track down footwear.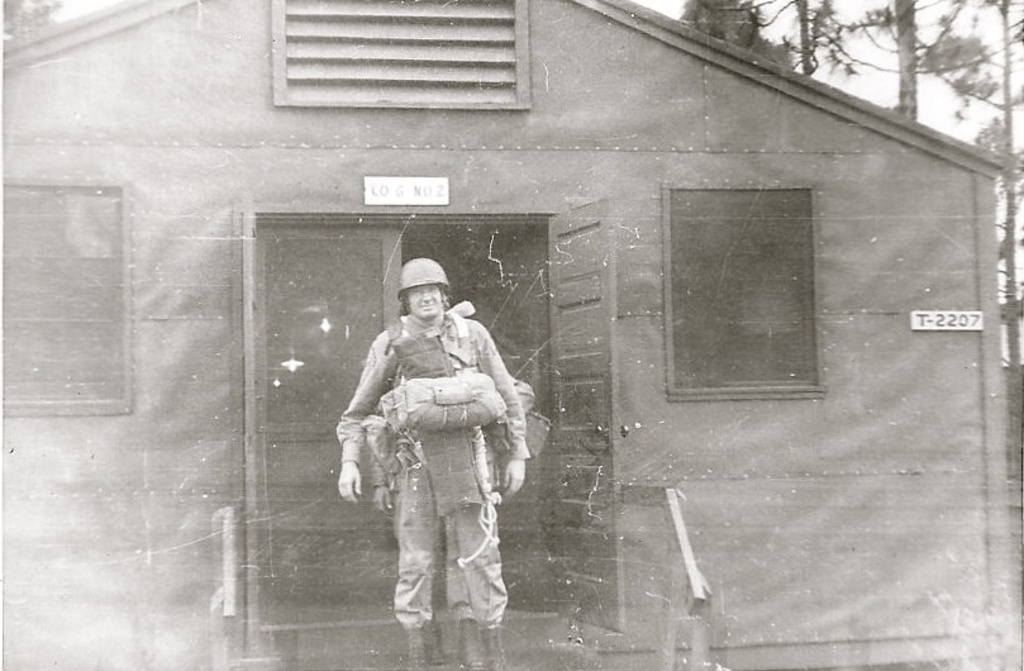
Tracked to bbox=(457, 618, 487, 668).
